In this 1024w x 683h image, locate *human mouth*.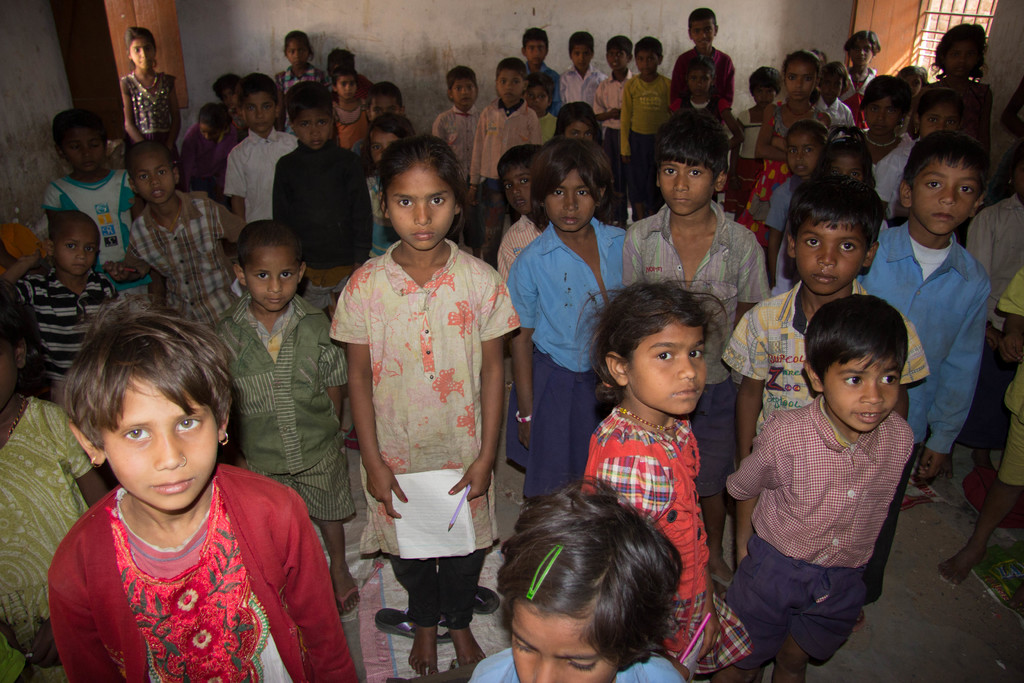
Bounding box: select_region(643, 69, 649, 74).
